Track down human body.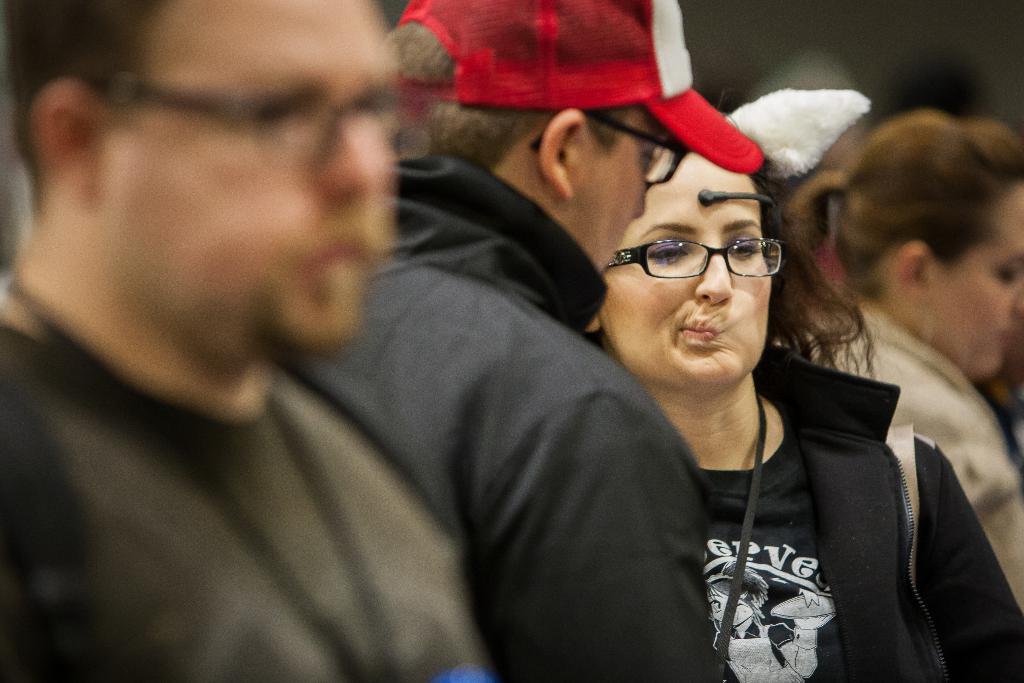
Tracked to pyautogui.locateOnScreen(296, 0, 760, 682).
